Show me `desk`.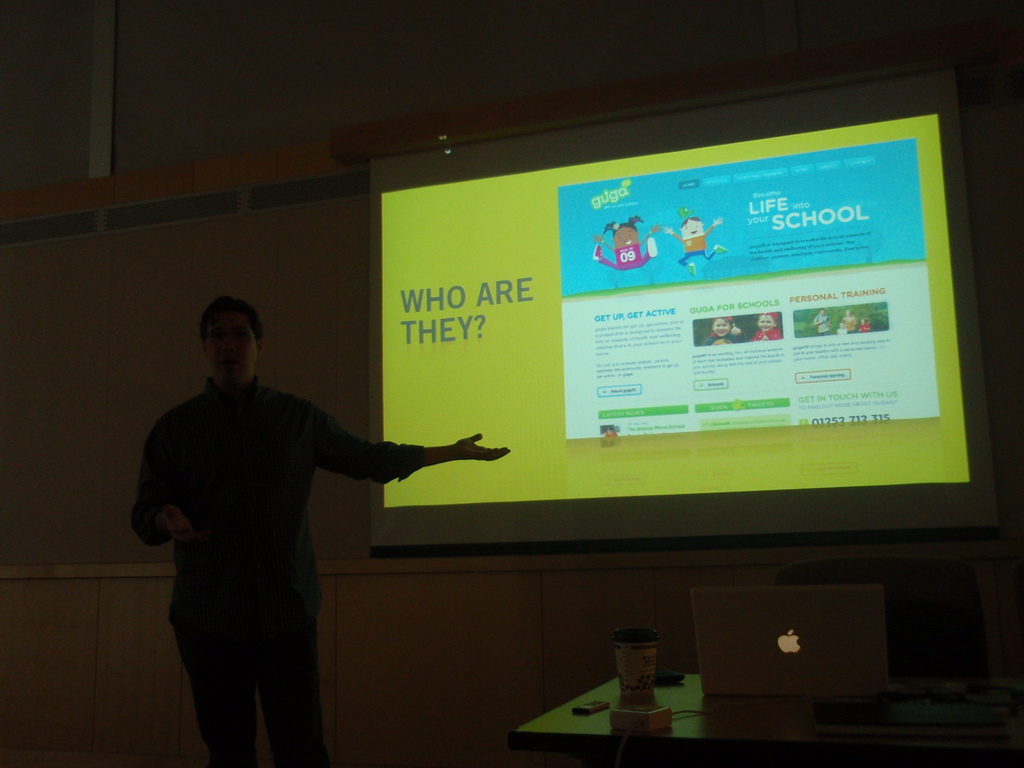
`desk` is here: detection(509, 669, 1023, 767).
